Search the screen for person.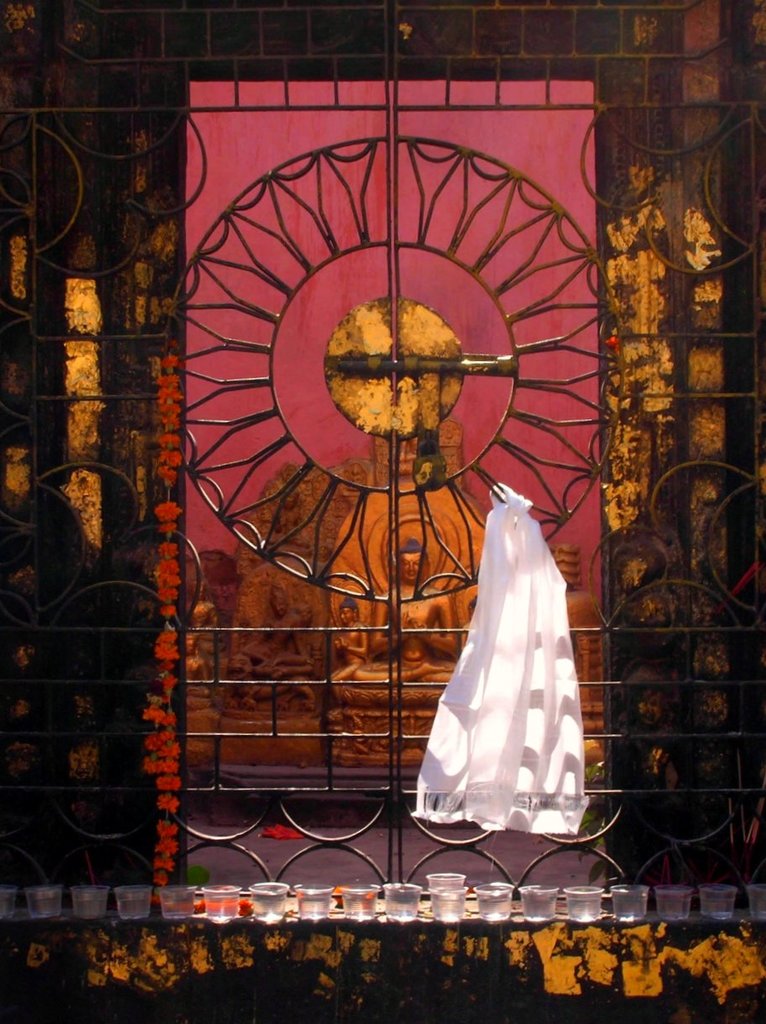
Found at l=358, t=538, r=449, b=679.
